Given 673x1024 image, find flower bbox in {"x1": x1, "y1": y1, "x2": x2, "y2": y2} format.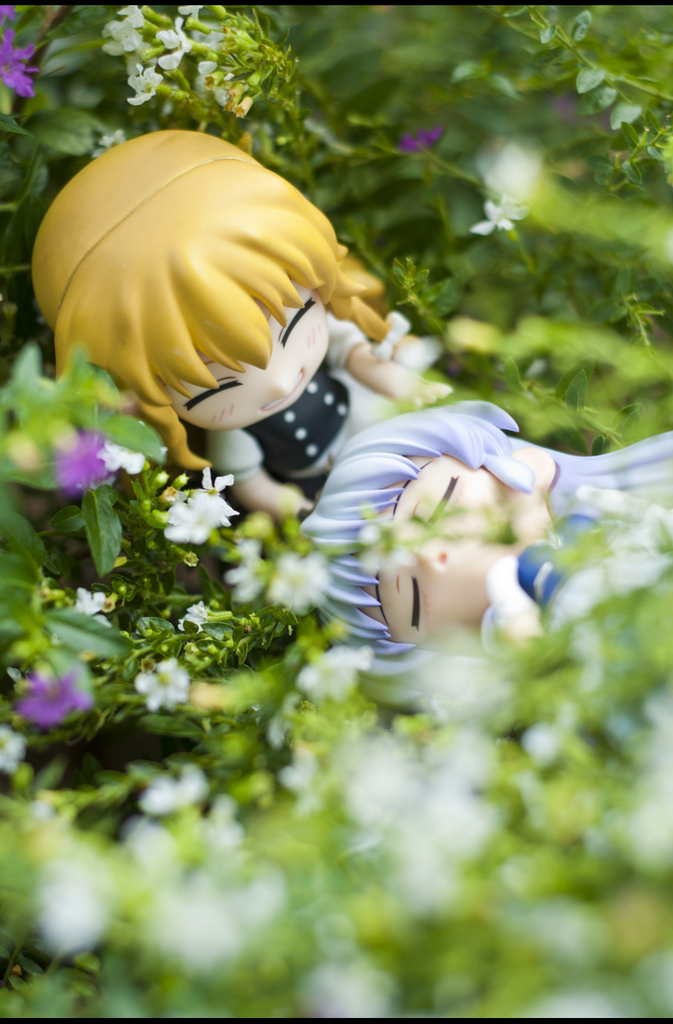
{"x1": 159, "y1": 481, "x2": 250, "y2": 553}.
